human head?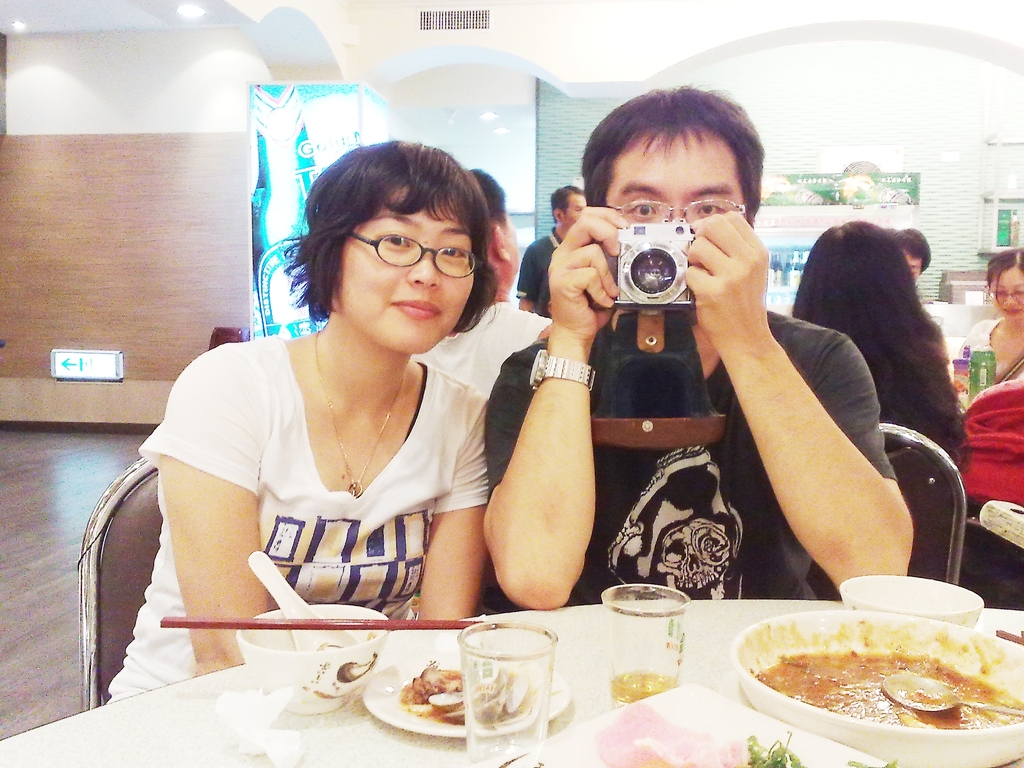
x1=889 y1=227 x2=936 y2=285
